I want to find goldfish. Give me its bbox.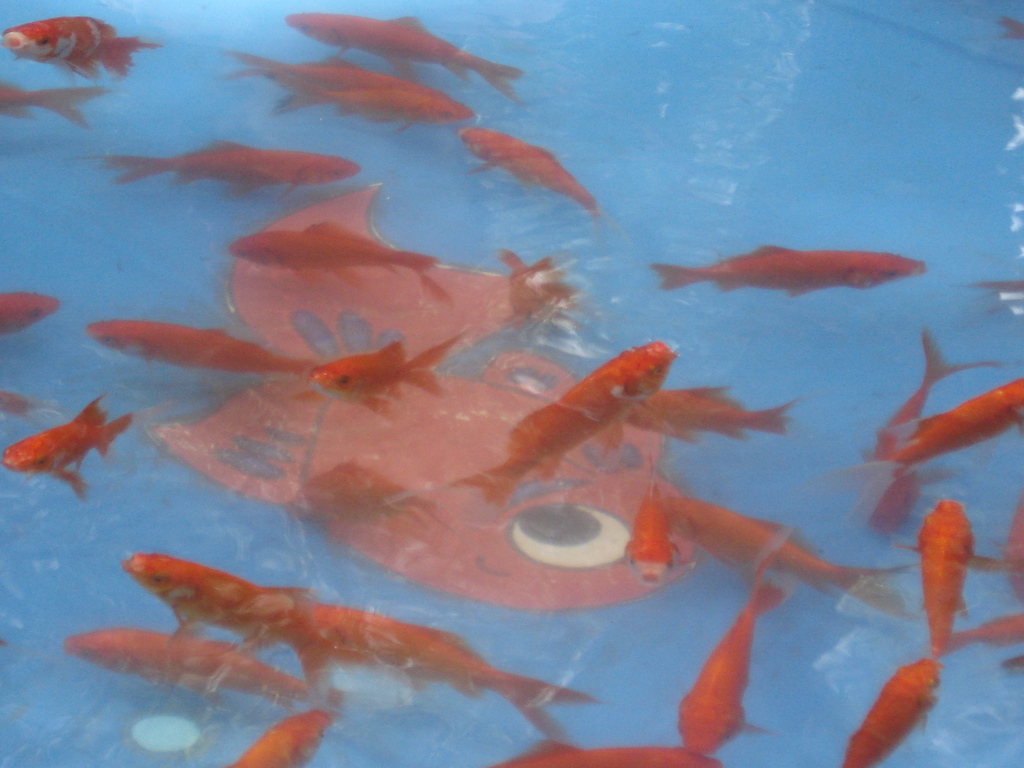
<bbox>449, 339, 678, 509</bbox>.
